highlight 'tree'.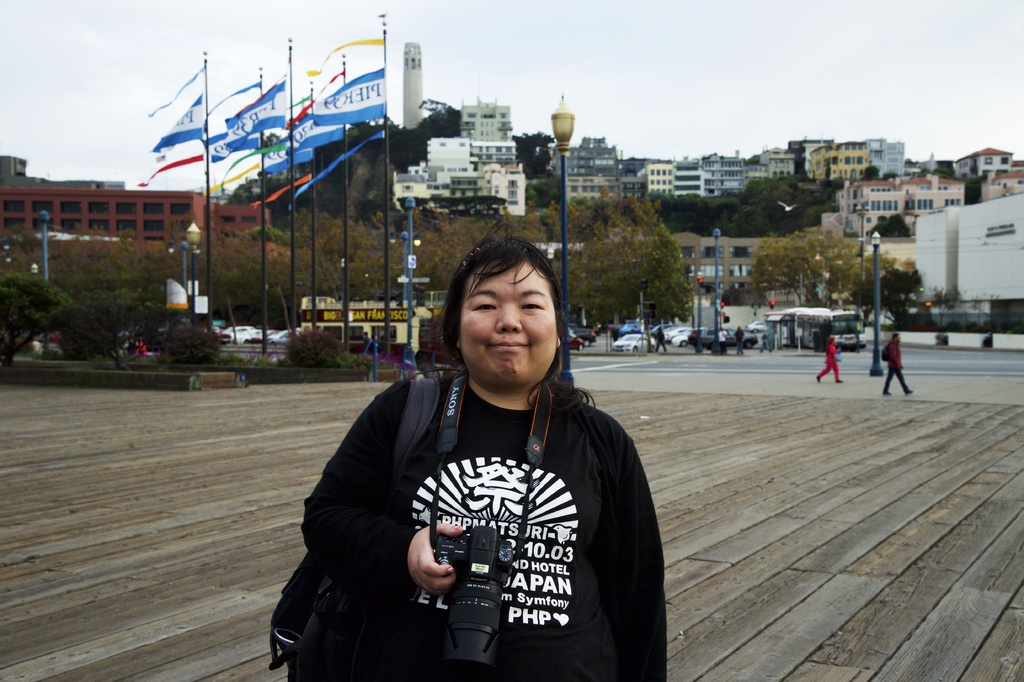
Highlighted region: box=[877, 213, 913, 242].
